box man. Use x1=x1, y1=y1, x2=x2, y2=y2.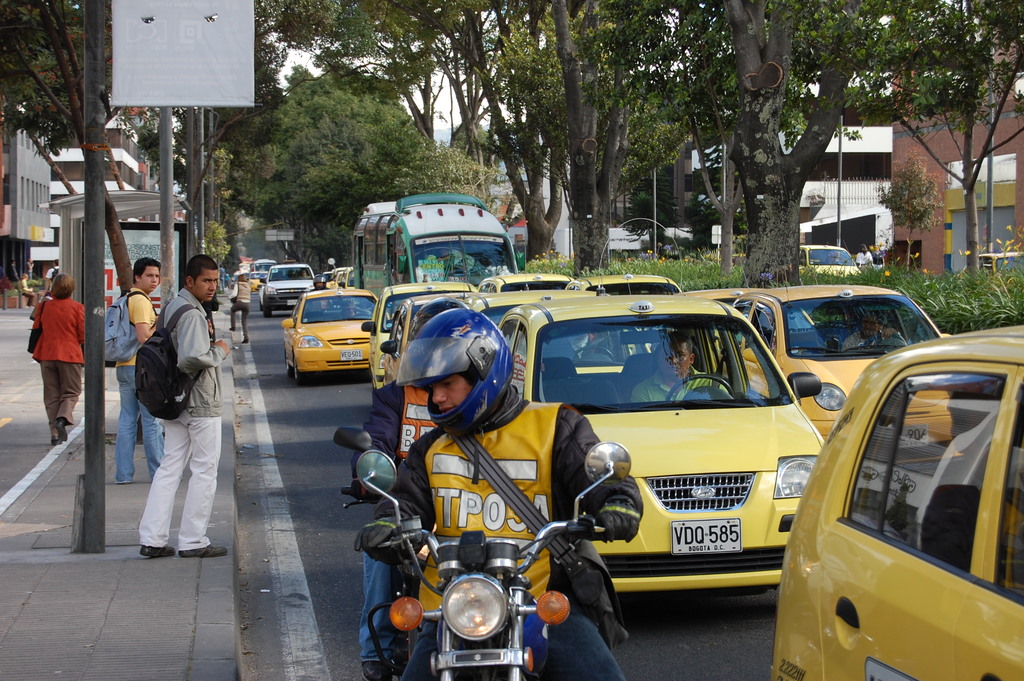
x1=142, y1=247, x2=237, y2=557.
